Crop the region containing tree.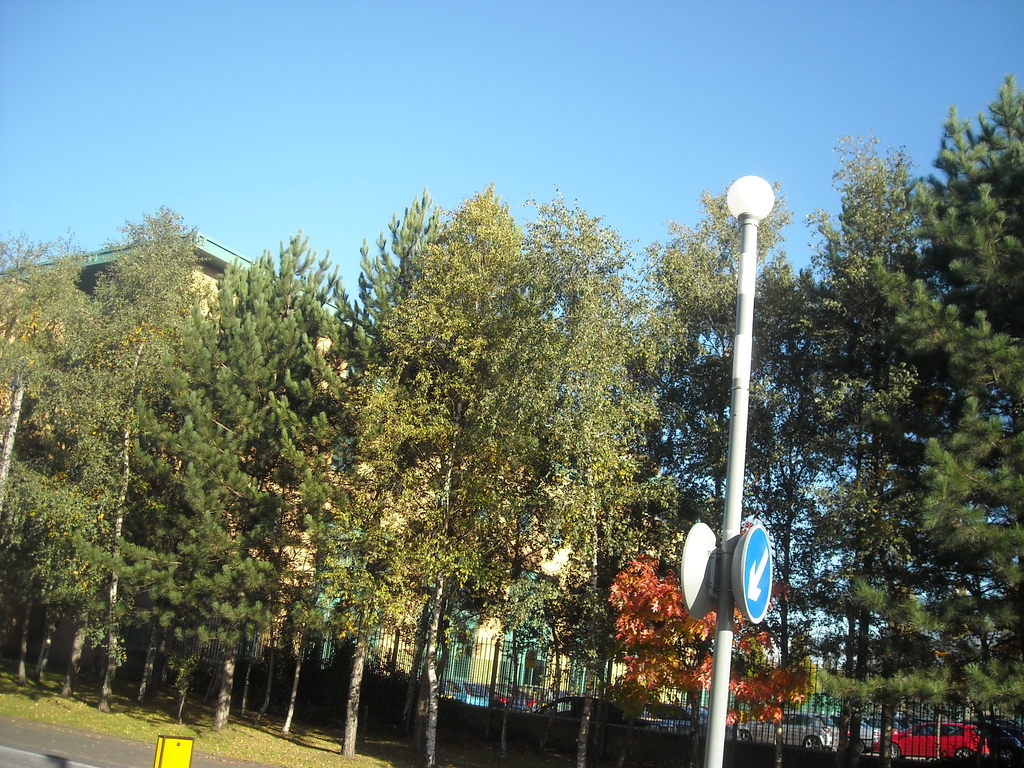
Crop region: 17:193:246:683.
